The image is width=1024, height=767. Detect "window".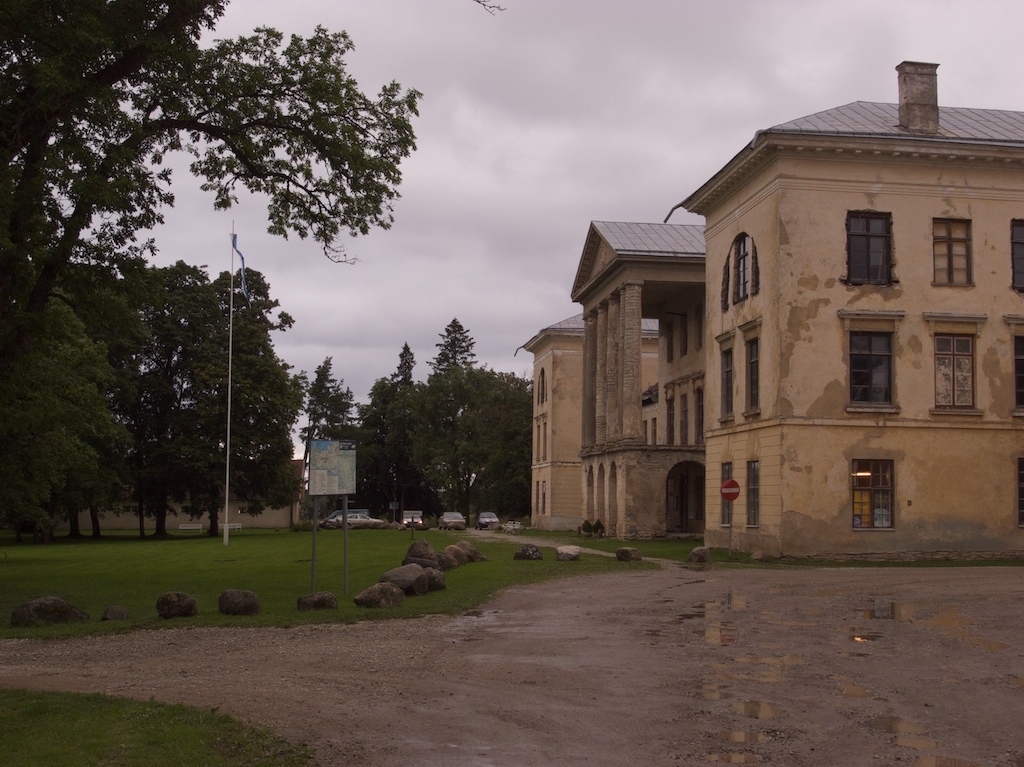
Detection: {"x1": 713, "y1": 329, "x2": 738, "y2": 426}.
